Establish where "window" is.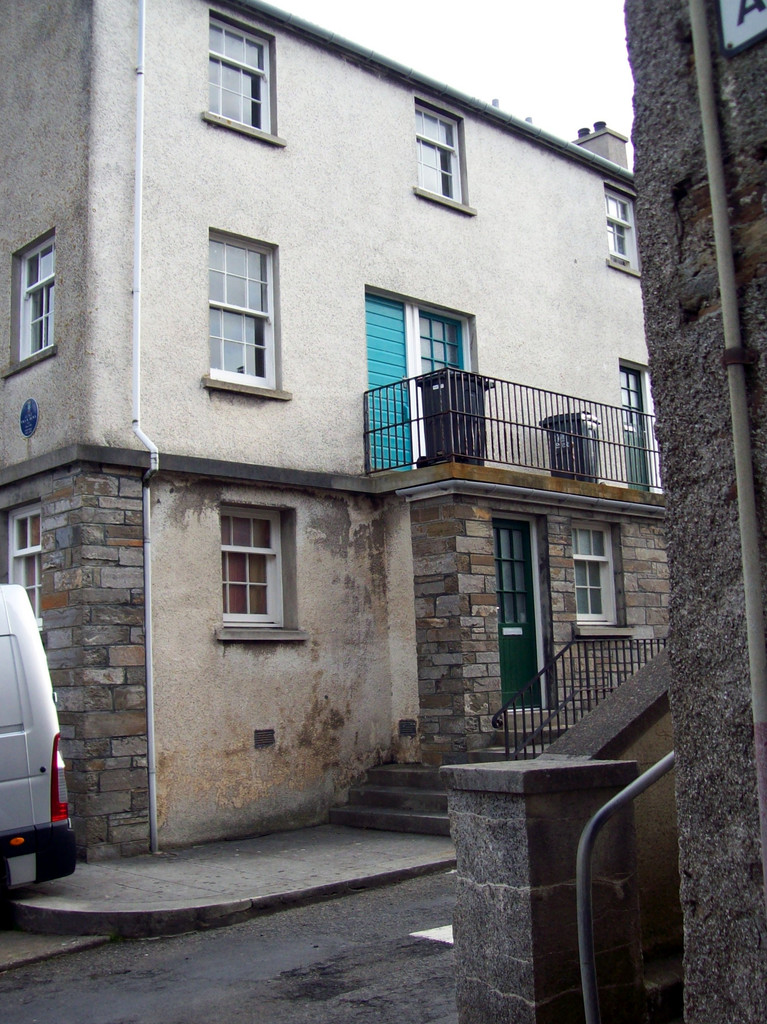
Established at select_region(200, 8, 283, 148).
